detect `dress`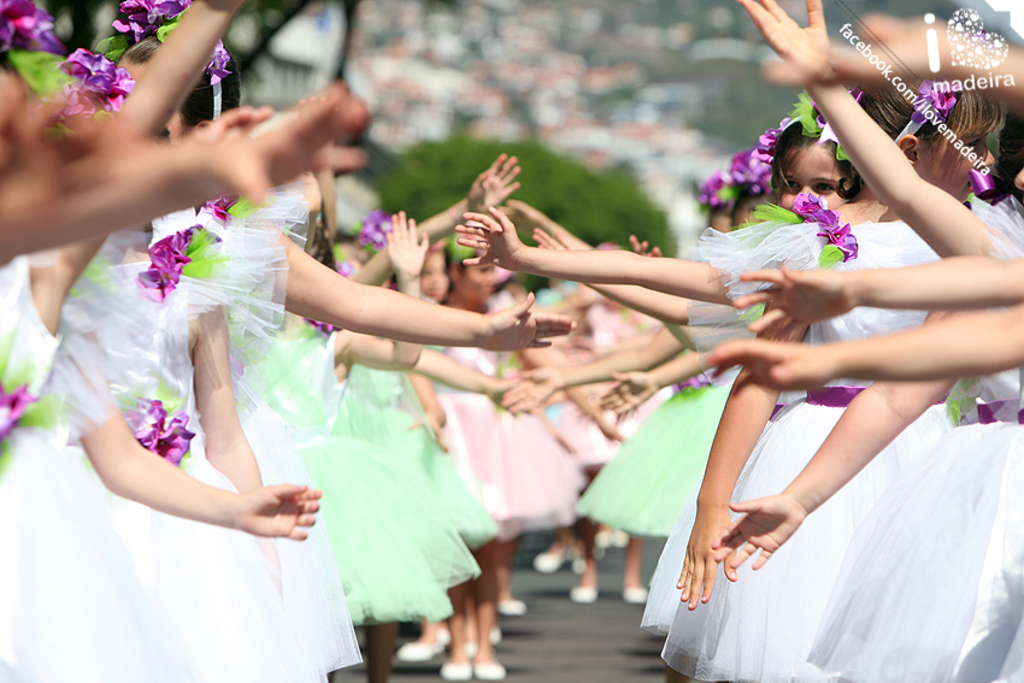
detection(952, 383, 1023, 682)
